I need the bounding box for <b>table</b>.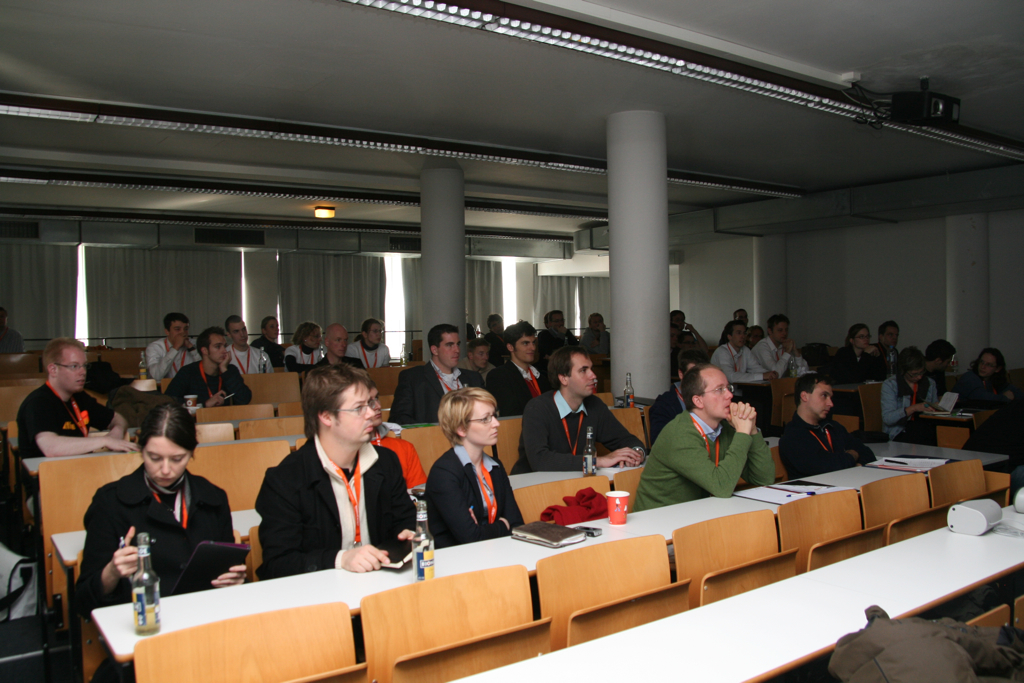
Here it is: 435, 496, 1023, 682.
